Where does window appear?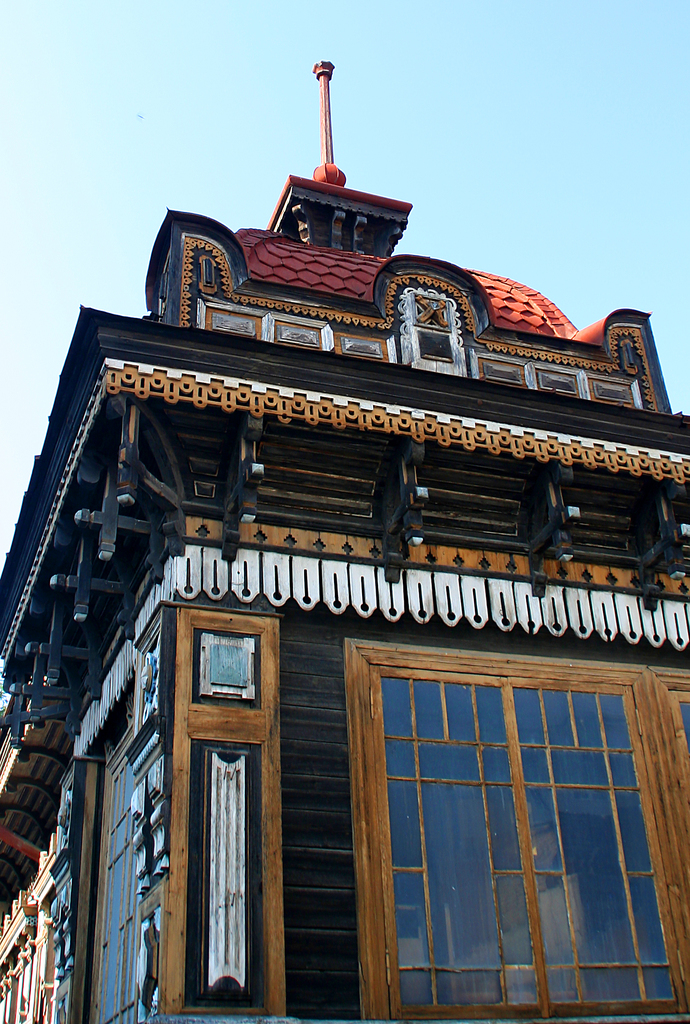
Appears at pyautogui.locateOnScreen(331, 619, 671, 990).
